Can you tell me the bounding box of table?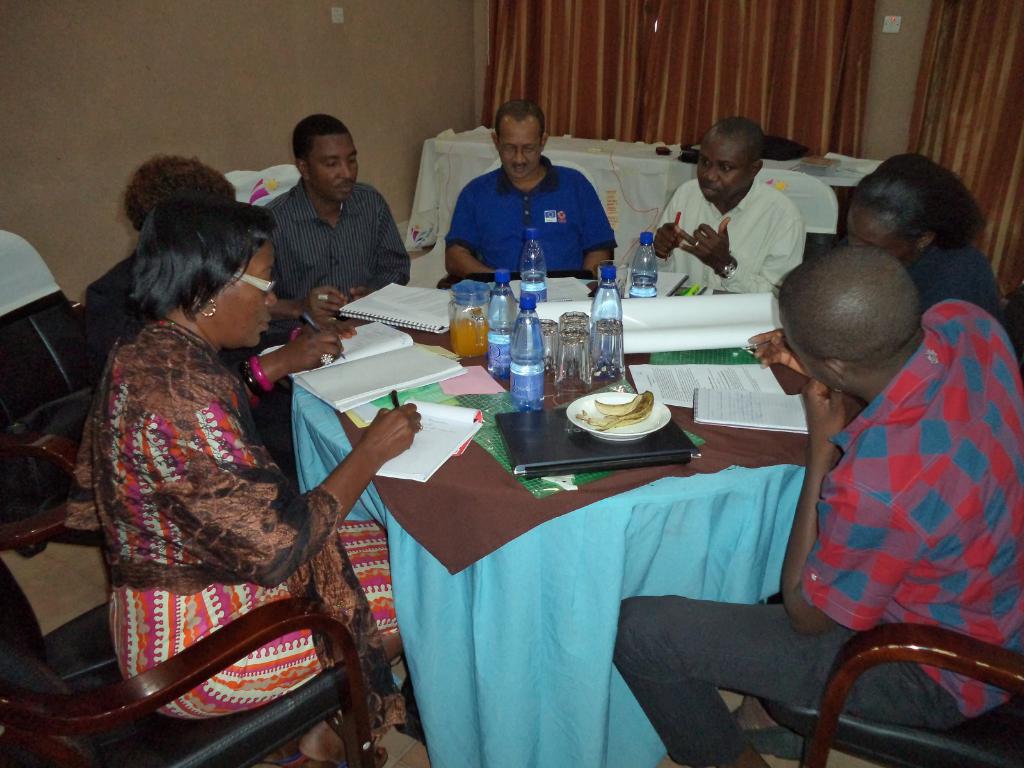
region(288, 267, 814, 767).
